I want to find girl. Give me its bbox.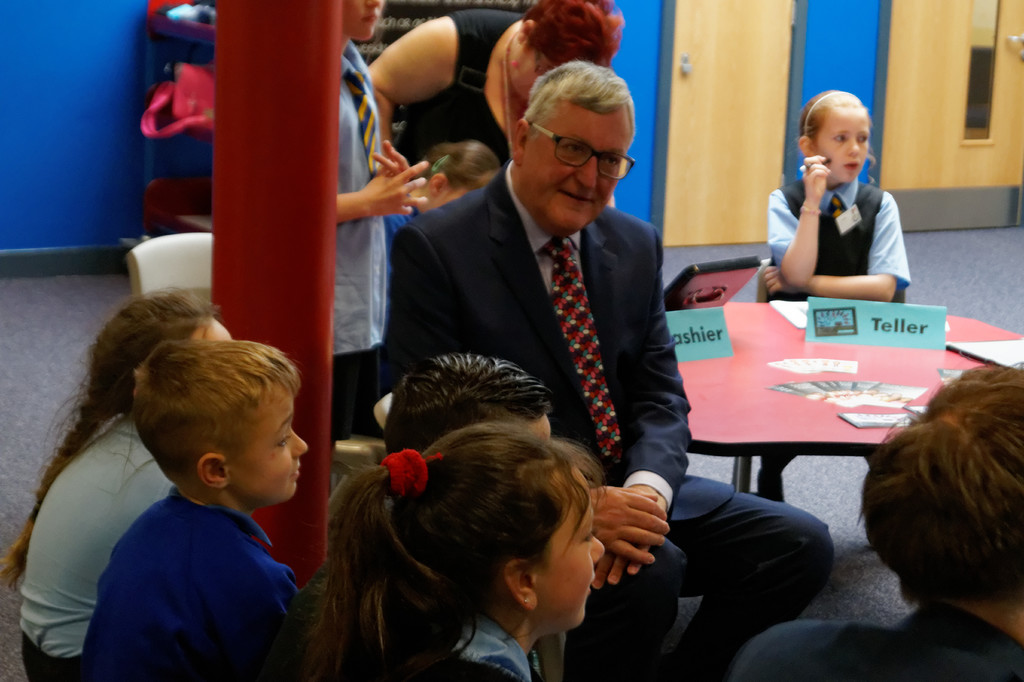
Rect(0, 284, 234, 681).
